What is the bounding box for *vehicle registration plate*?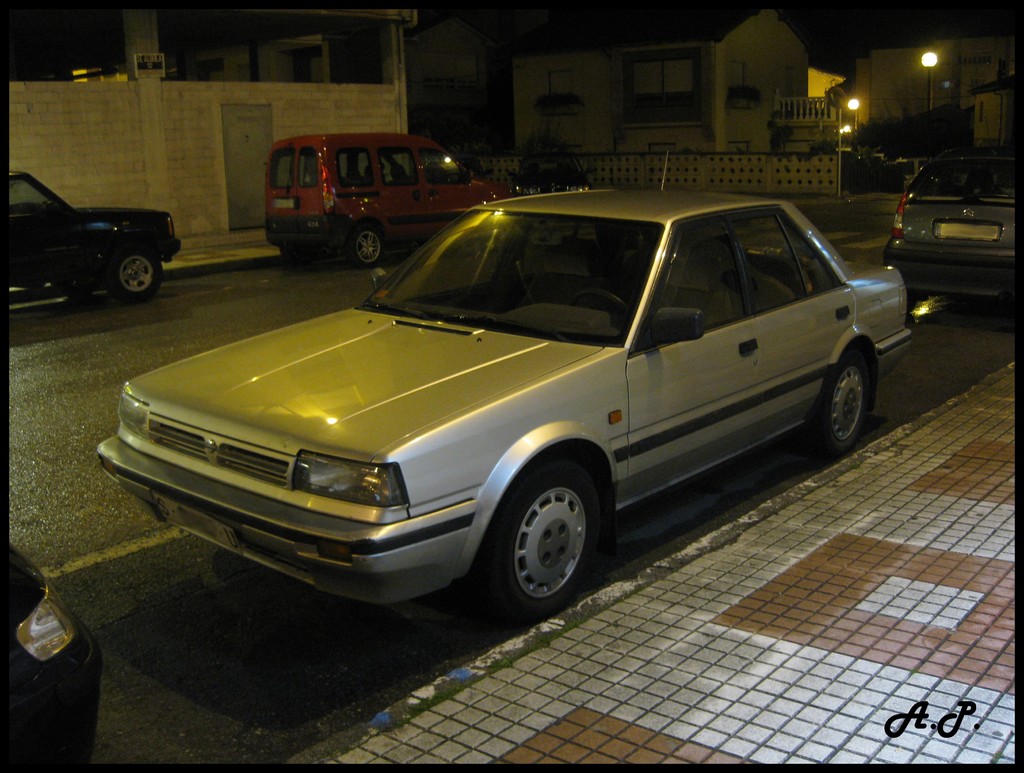
(157, 492, 243, 554).
